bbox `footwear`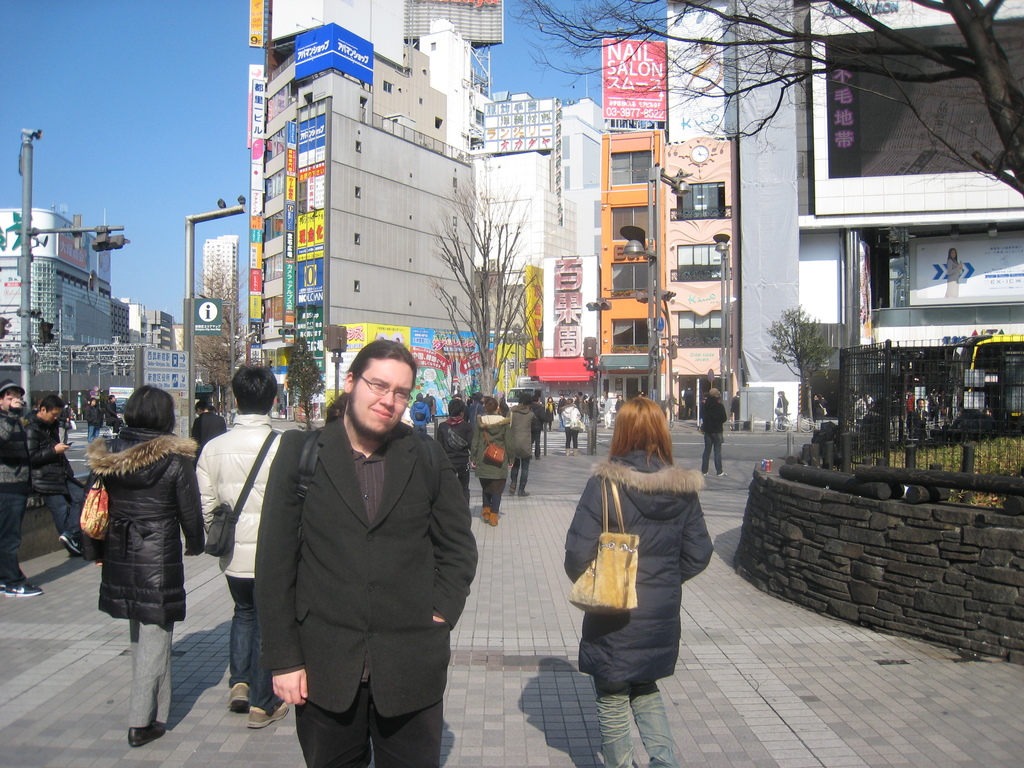
pyautogui.locateOnScreen(129, 725, 164, 749)
